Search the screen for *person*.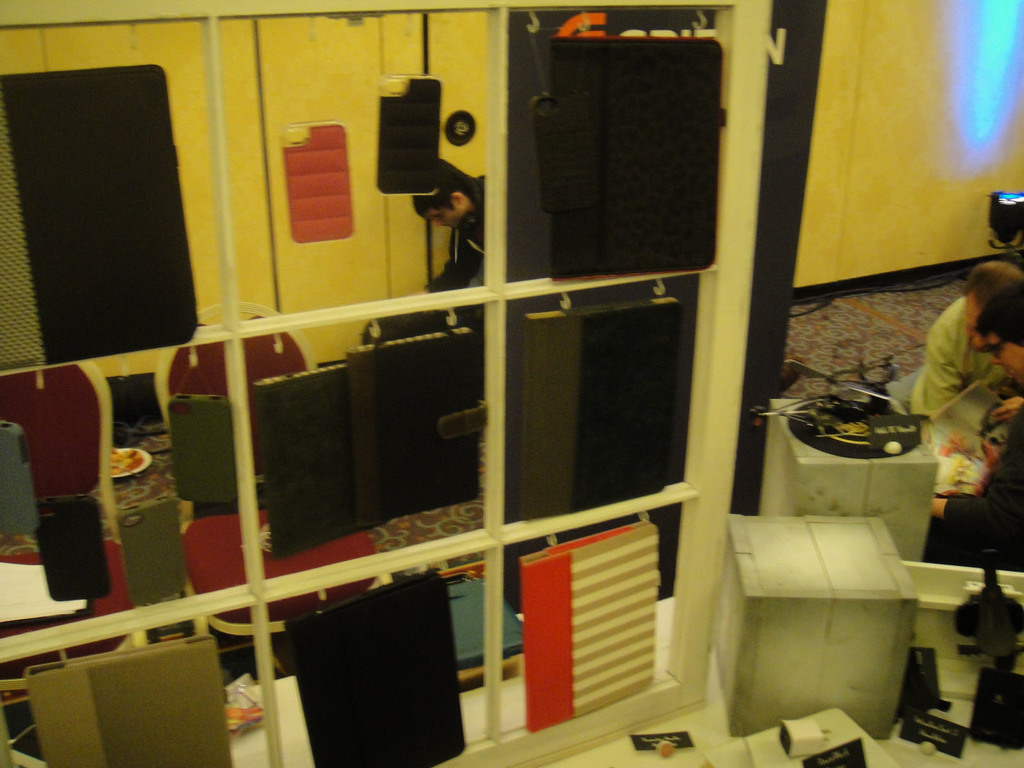
Found at [916,260,1023,488].
